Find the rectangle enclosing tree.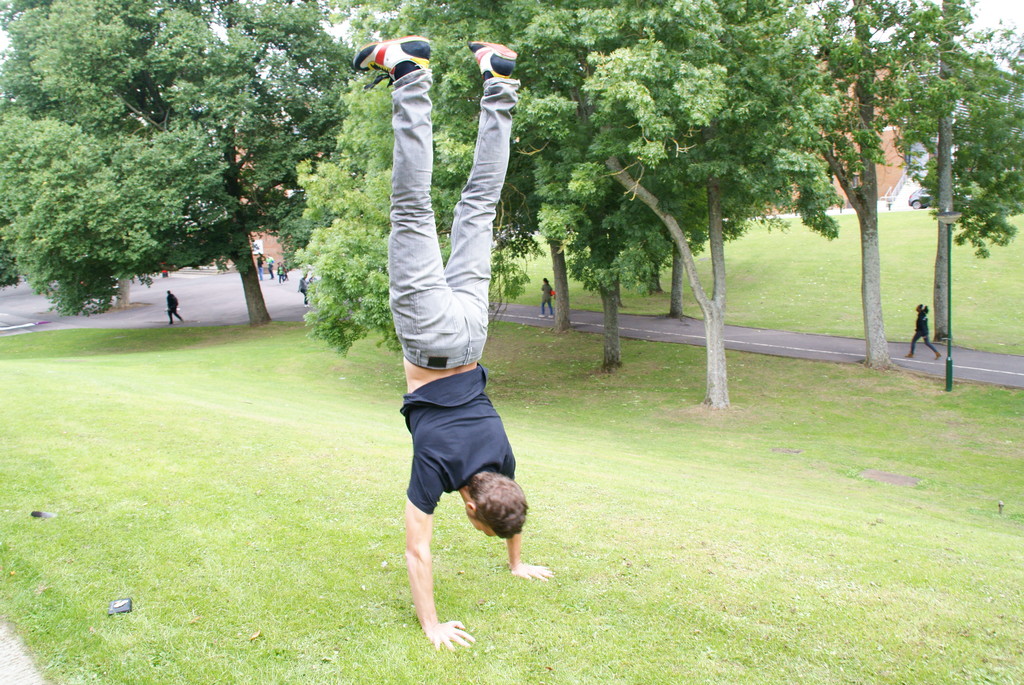
x1=599, y1=0, x2=759, y2=376.
